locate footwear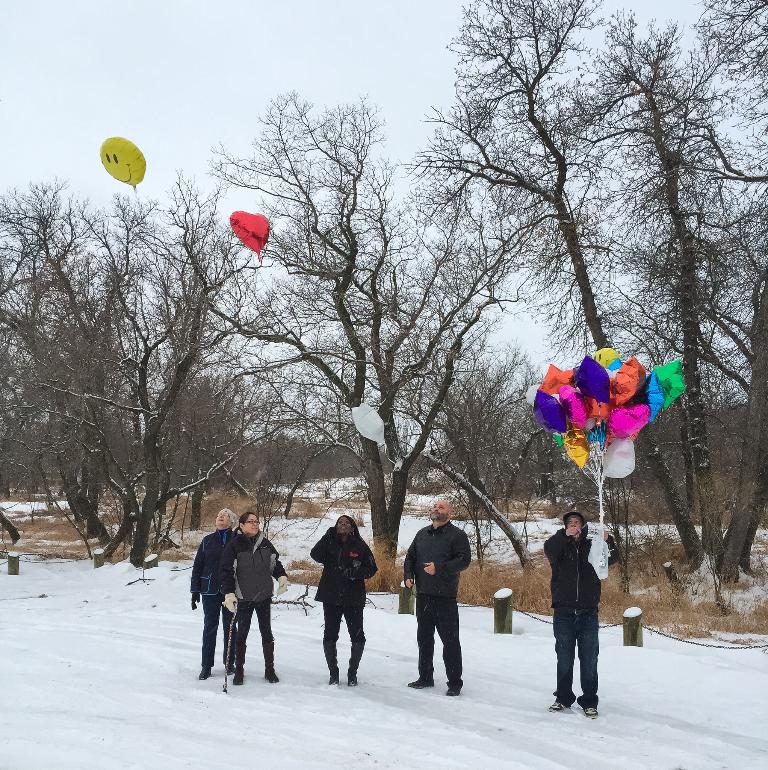
[left=222, top=661, right=233, bottom=677]
